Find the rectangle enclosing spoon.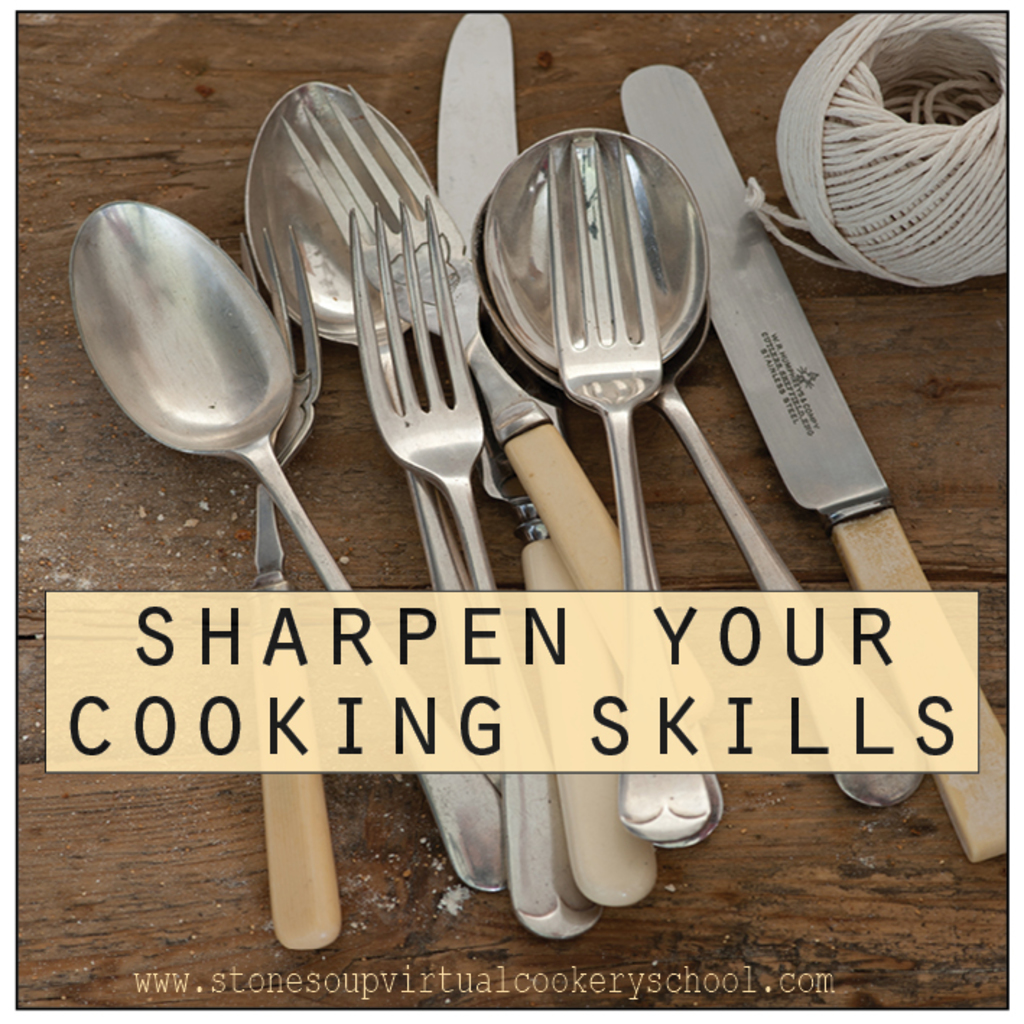
641, 318, 929, 809.
